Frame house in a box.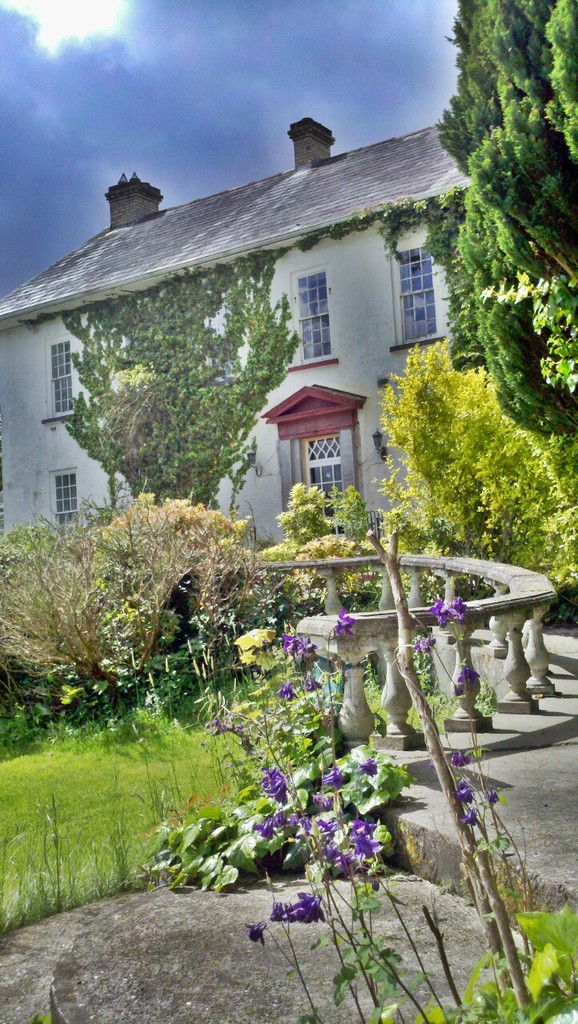
(0, 119, 548, 554).
